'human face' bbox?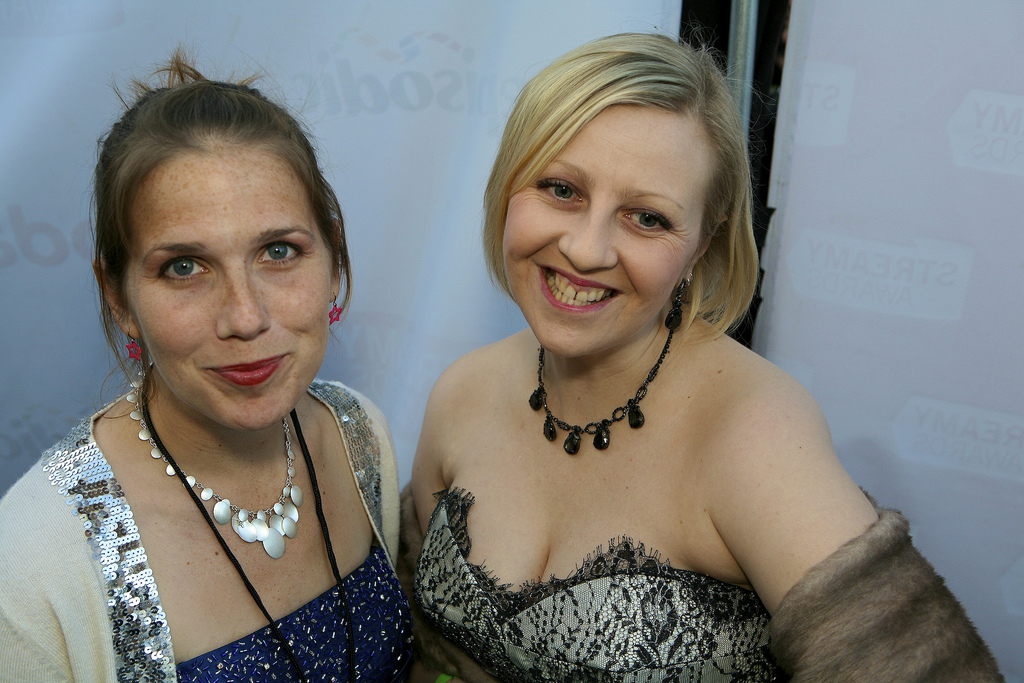
locate(115, 159, 333, 433)
